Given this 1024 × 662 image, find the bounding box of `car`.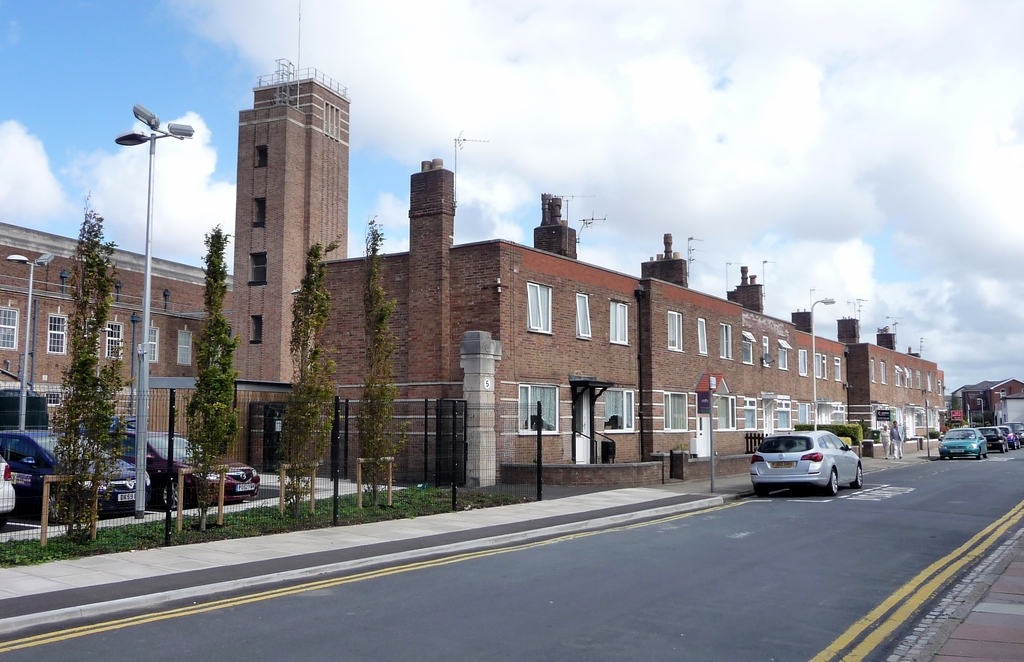
(x1=1002, y1=424, x2=1018, y2=446).
